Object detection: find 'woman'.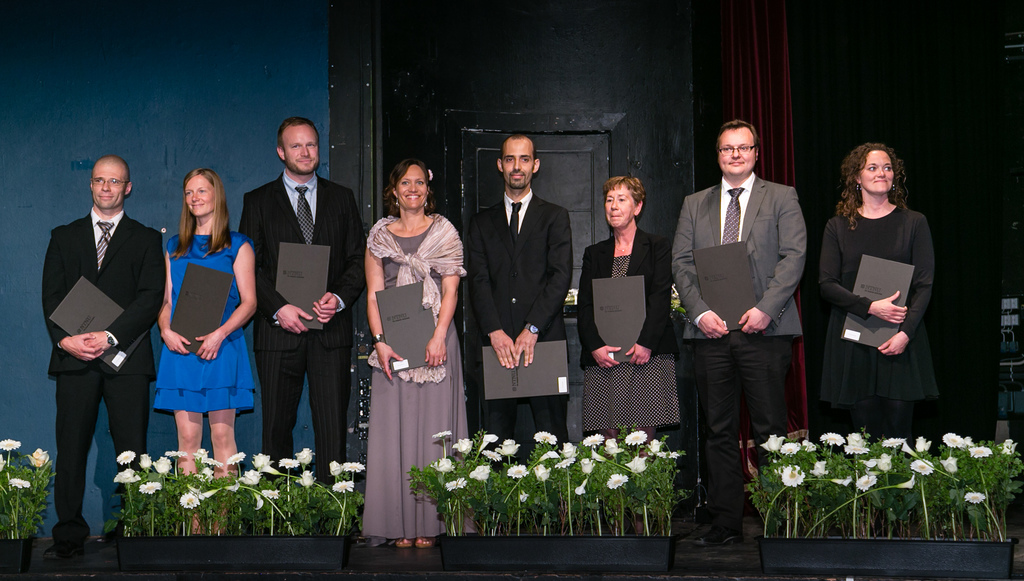
(576,175,682,532).
